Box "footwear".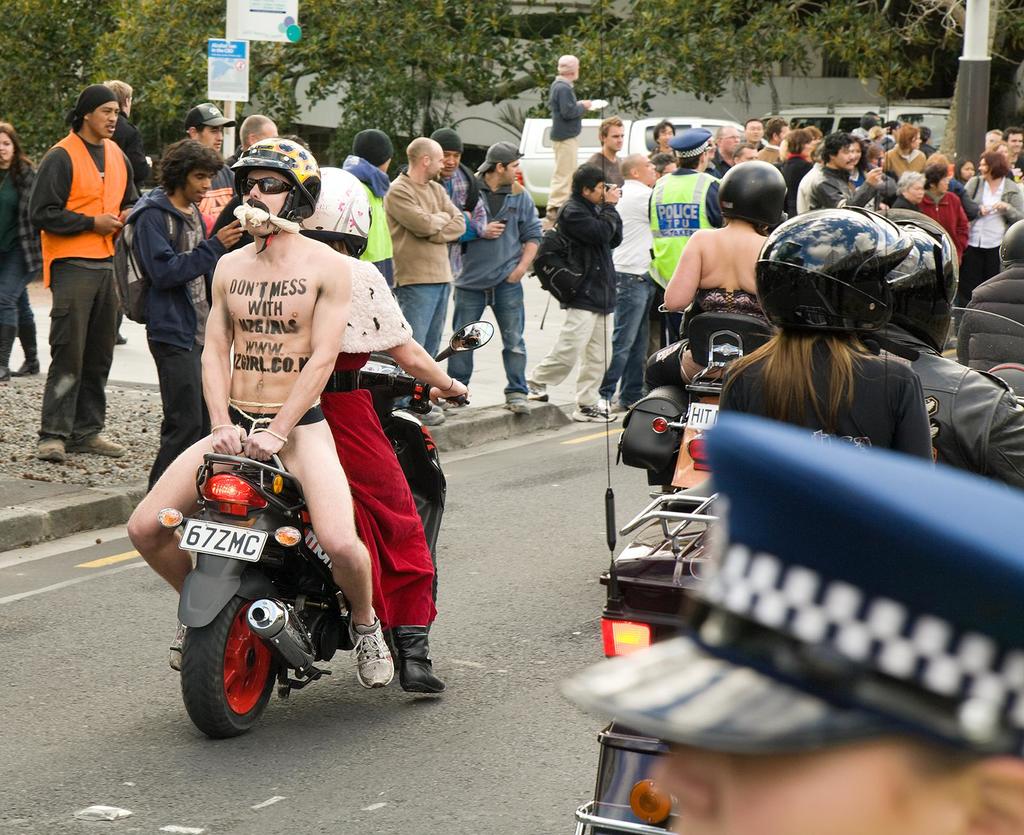
[x1=15, y1=356, x2=42, y2=375].
